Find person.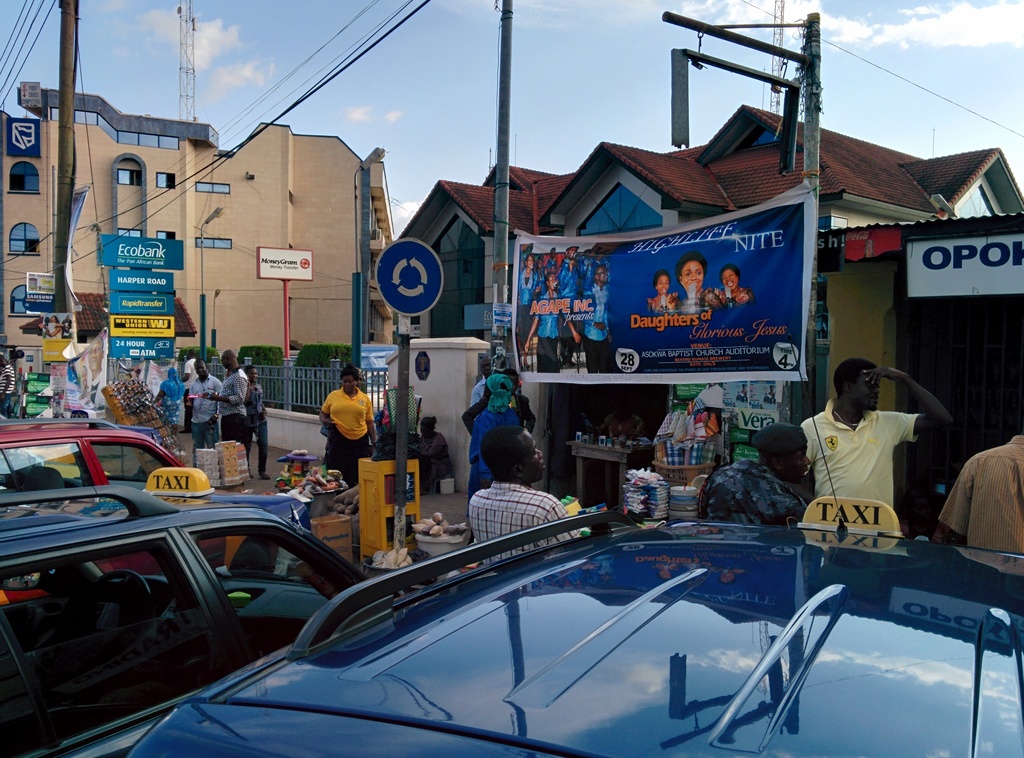
x1=468 y1=425 x2=566 y2=544.
